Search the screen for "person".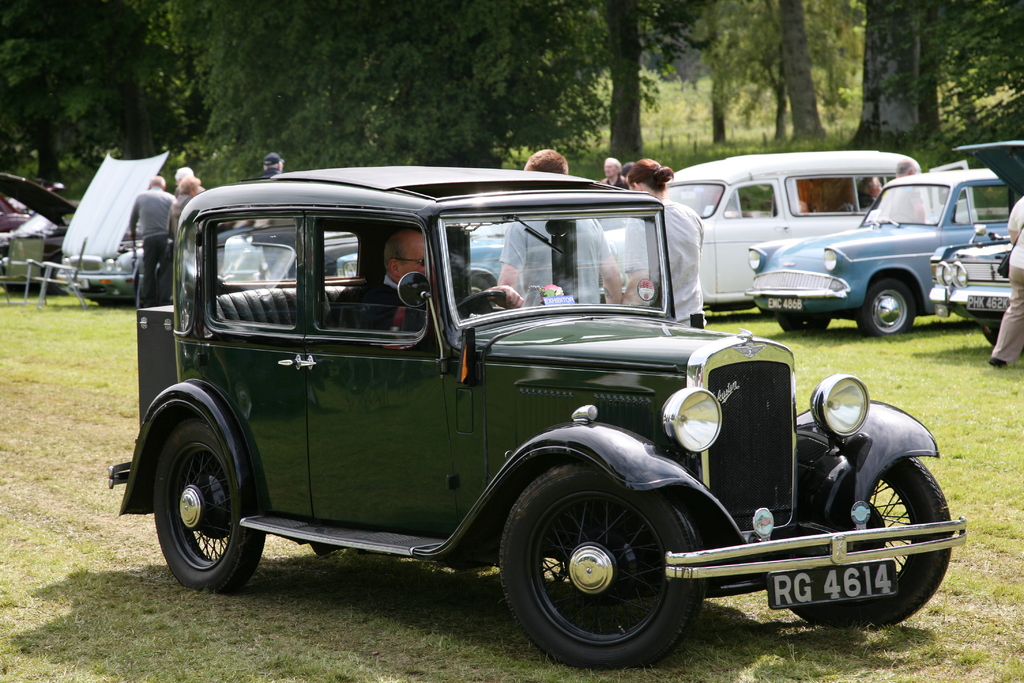
Found at (x1=863, y1=171, x2=886, y2=201).
